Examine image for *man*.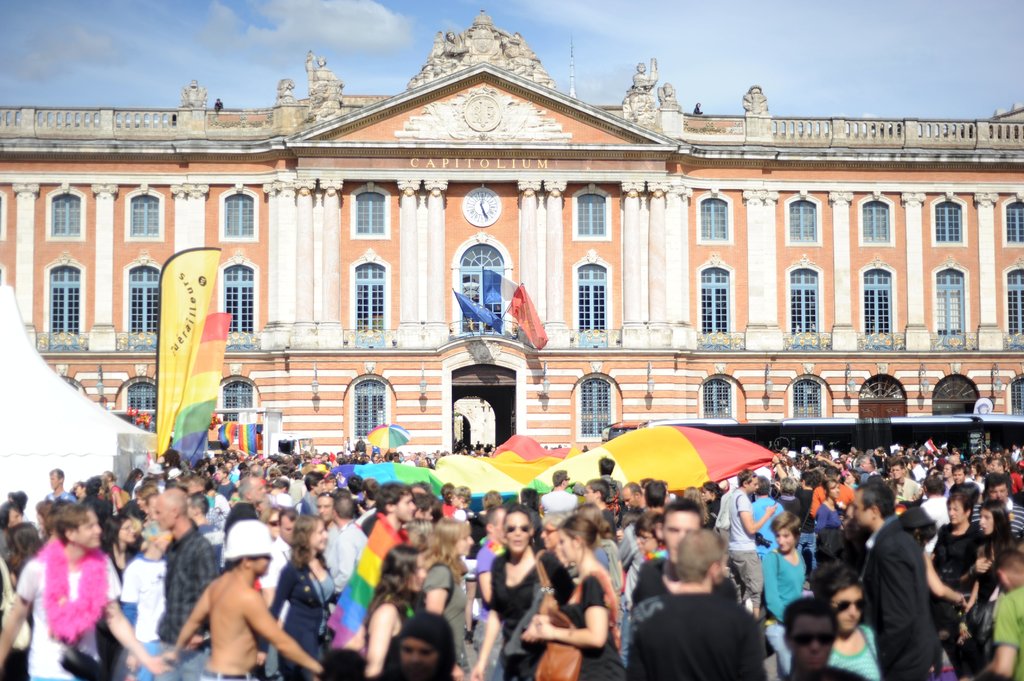
Examination result: pyautogui.locateOnScreen(634, 501, 738, 607).
